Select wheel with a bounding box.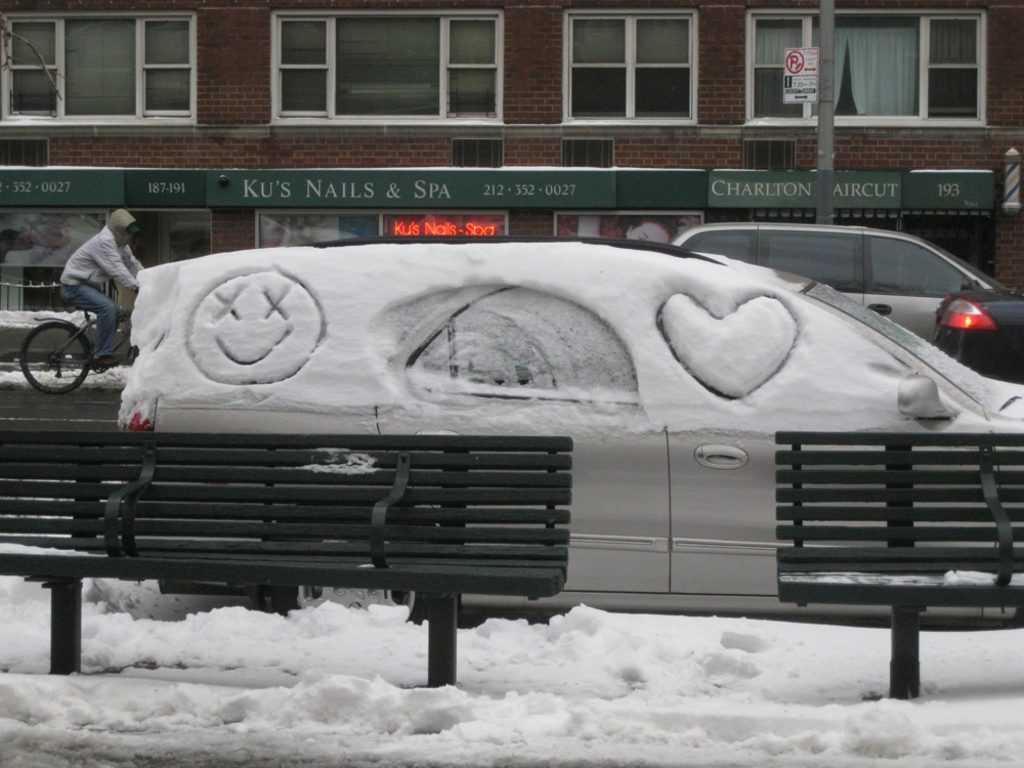
locate(22, 324, 87, 393).
